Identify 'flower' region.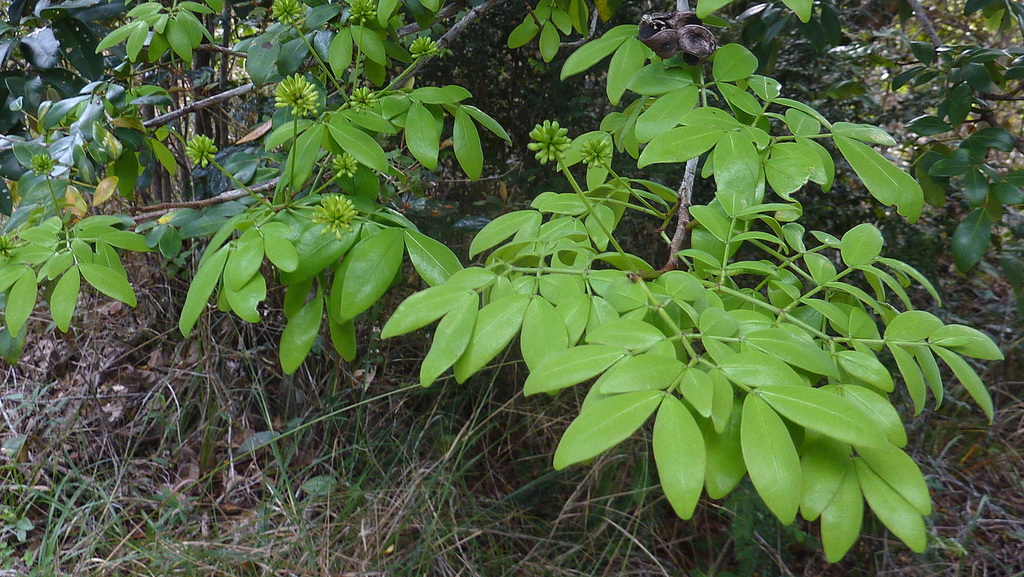
Region: 526,118,573,165.
